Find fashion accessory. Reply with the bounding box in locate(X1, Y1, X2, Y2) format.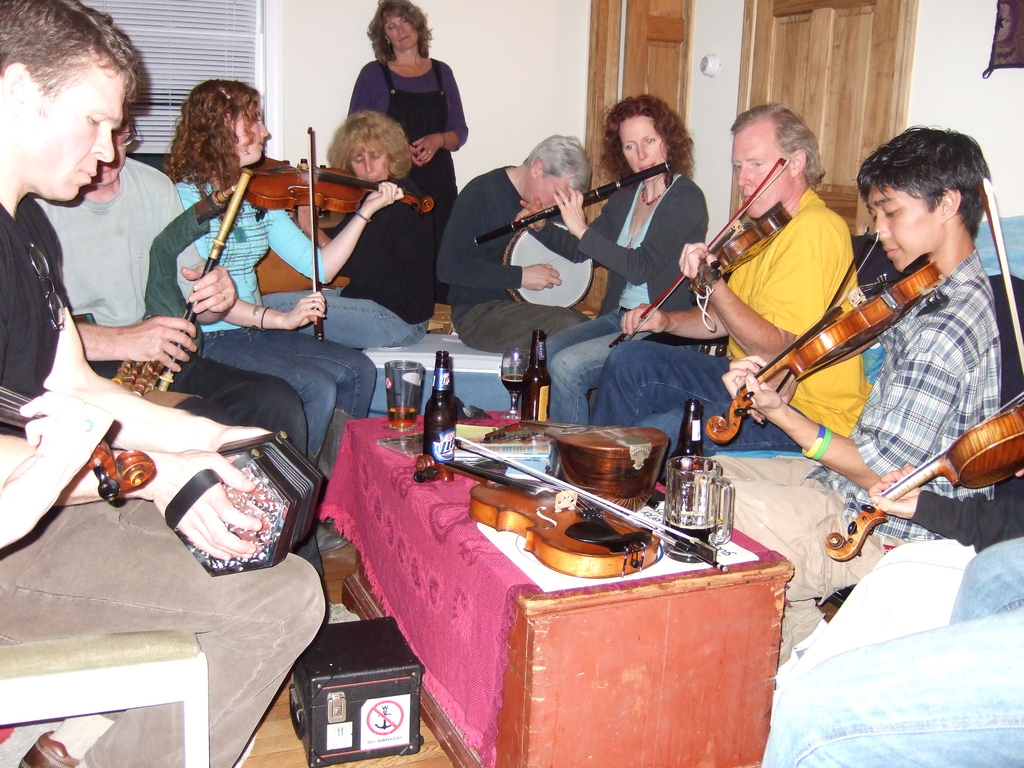
locate(800, 425, 835, 457).
